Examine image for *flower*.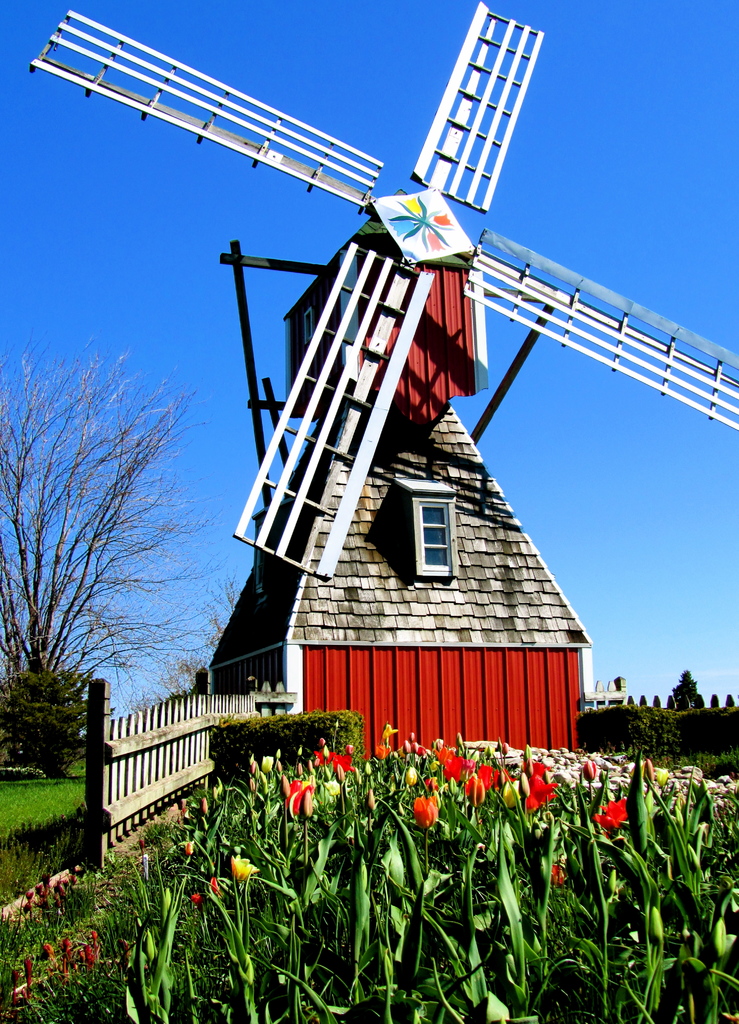
Examination result: <region>586, 796, 628, 833</region>.
